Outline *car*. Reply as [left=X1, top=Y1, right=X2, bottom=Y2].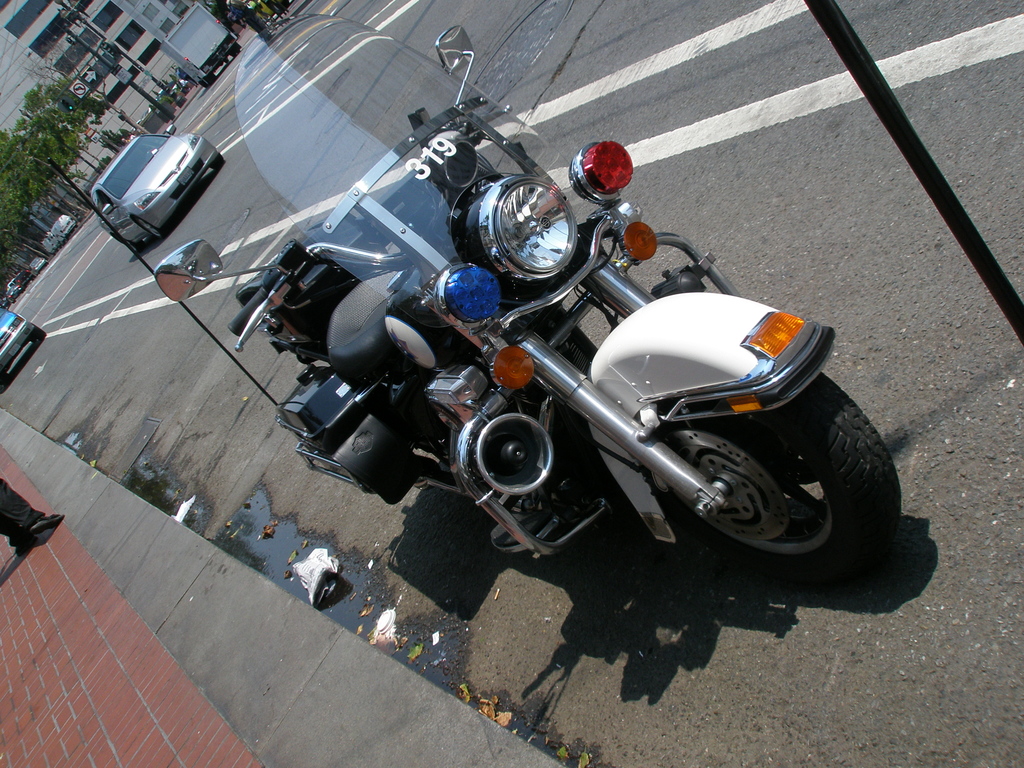
[left=87, top=119, right=227, bottom=252].
